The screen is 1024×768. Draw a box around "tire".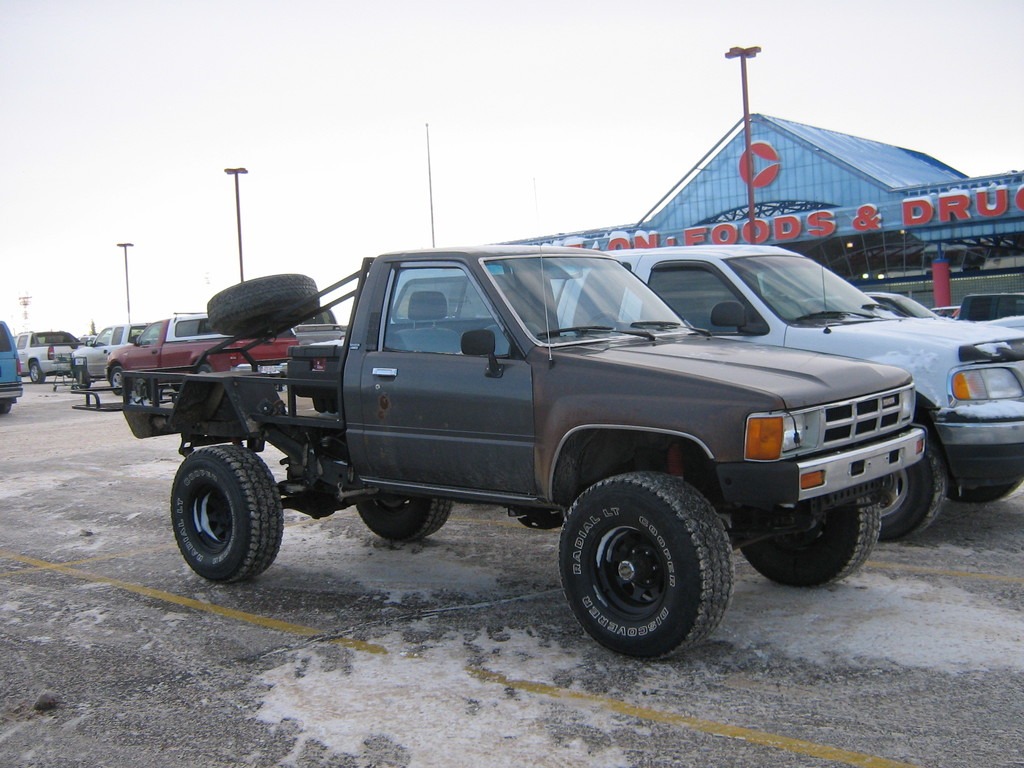
{"x1": 559, "y1": 468, "x2": 742, "y2": 659}.
